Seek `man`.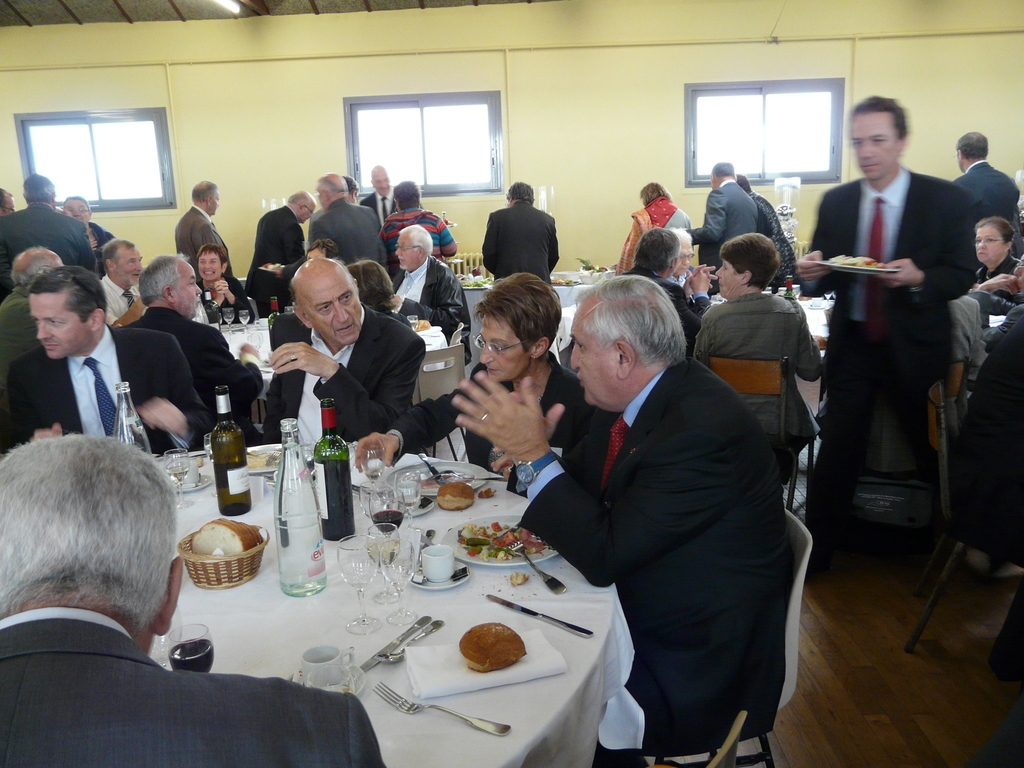
{"x1": 349, "y1": 177, "x2": 360, "y2": 204}.
